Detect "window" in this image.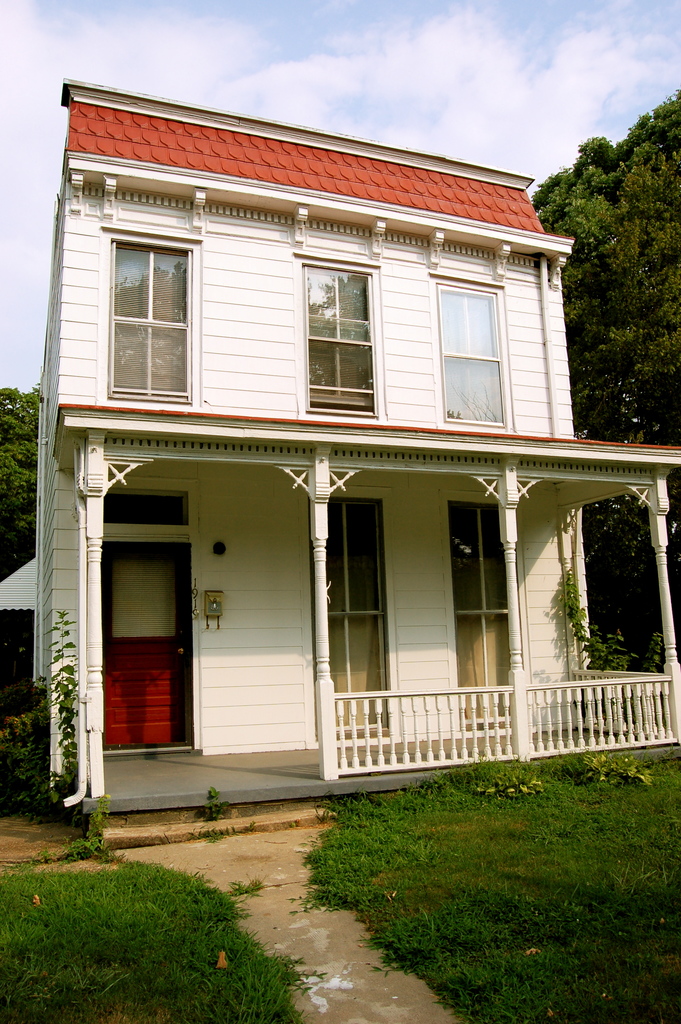
Detection: 434, 282, 504, 424.
